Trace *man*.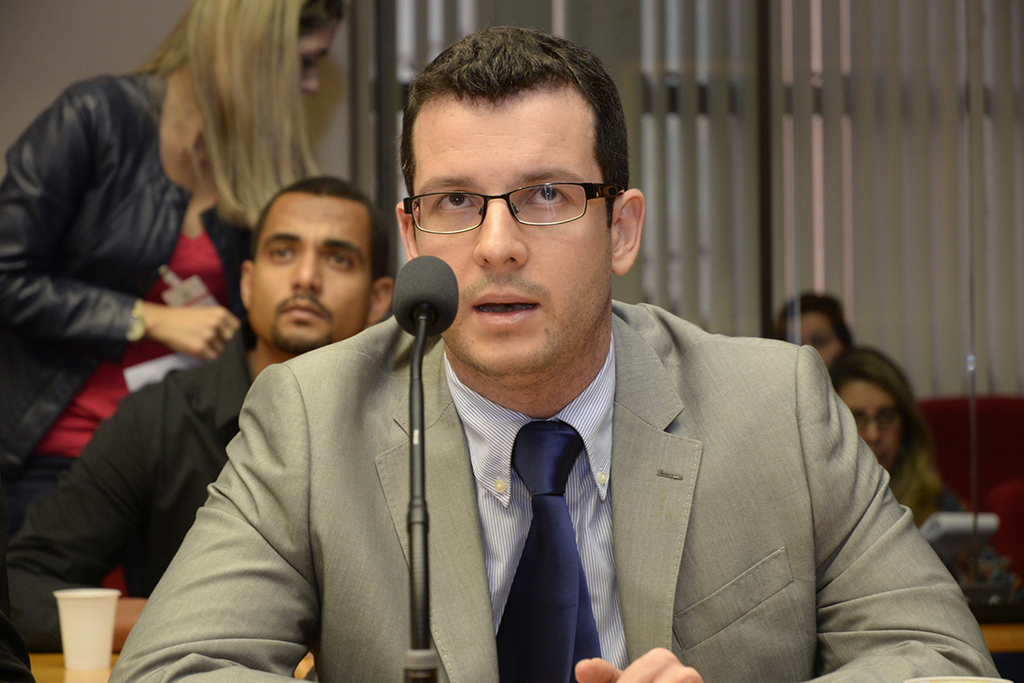
Traced to locate(0, 177, 399, 657).
